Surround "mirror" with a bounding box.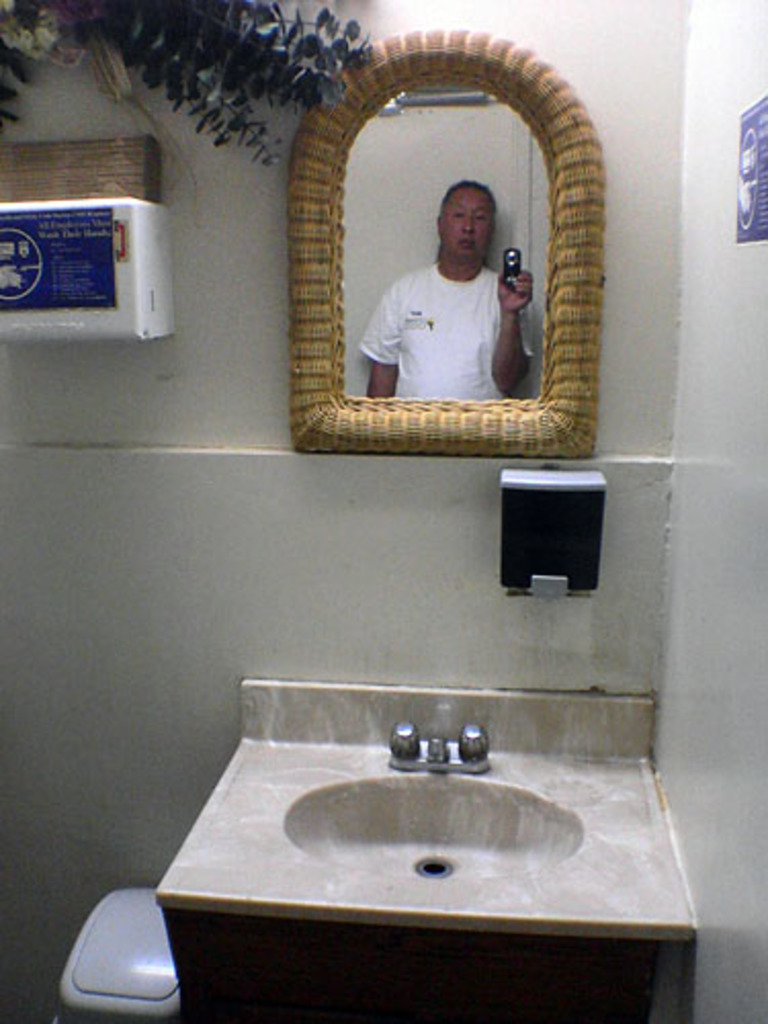
(344, 80, 553, 397).
